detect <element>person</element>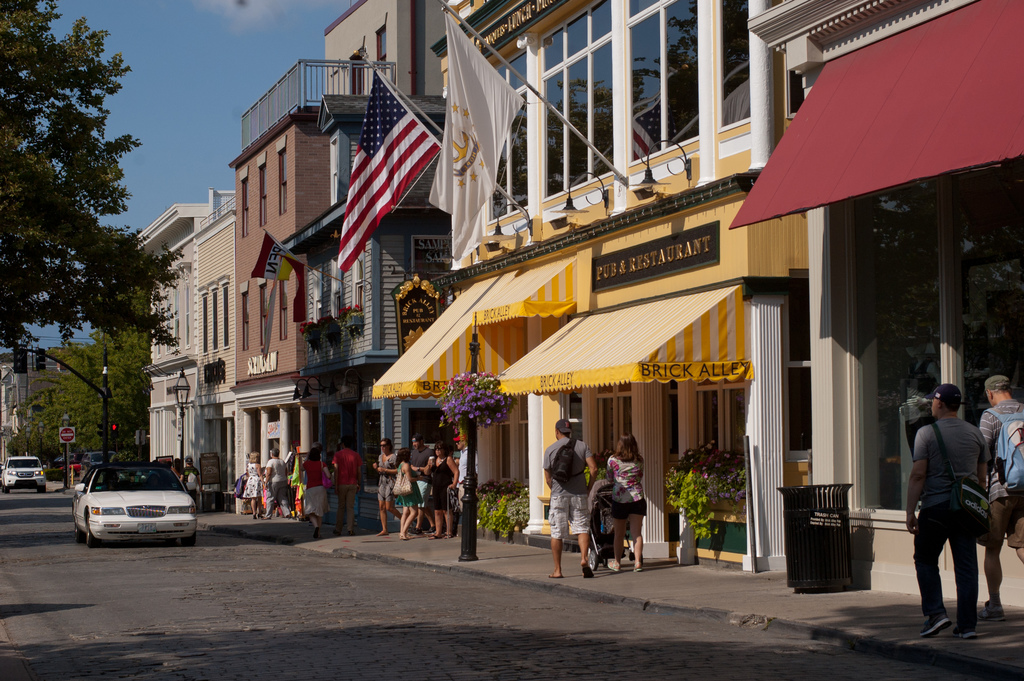
{"x1": 608, "y1": 443, "x2": 657, "y2": 573}
